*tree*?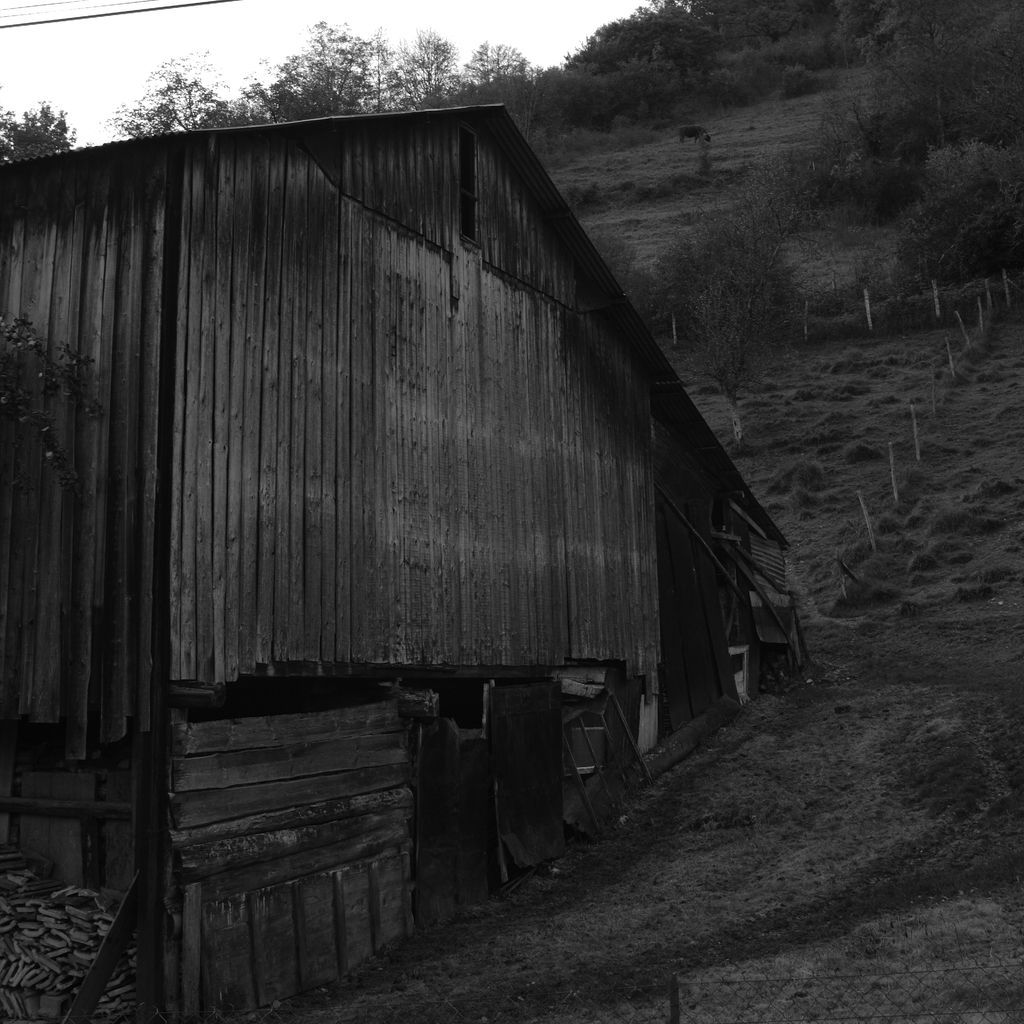
376, 25, 461, 109
